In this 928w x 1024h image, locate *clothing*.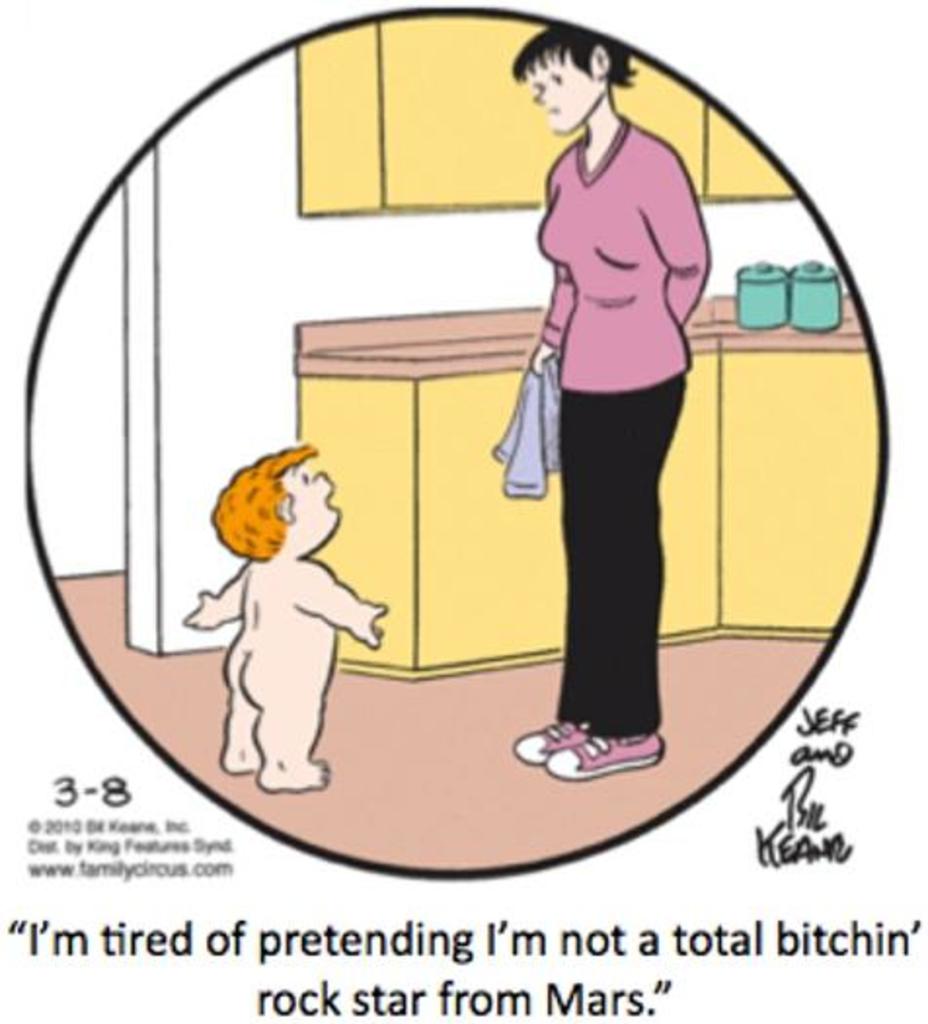
Bounding box: bbox=(532, 123, 737, 739).
